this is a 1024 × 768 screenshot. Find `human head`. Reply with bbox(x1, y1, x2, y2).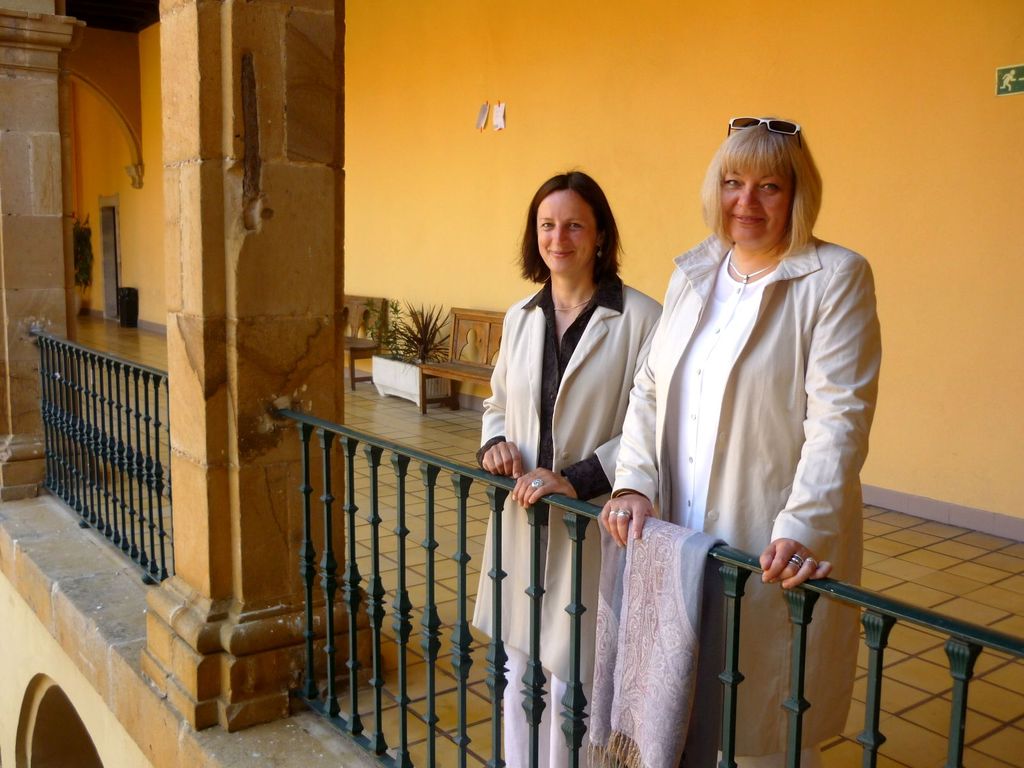
bbox(699, 115, 822, 259).
